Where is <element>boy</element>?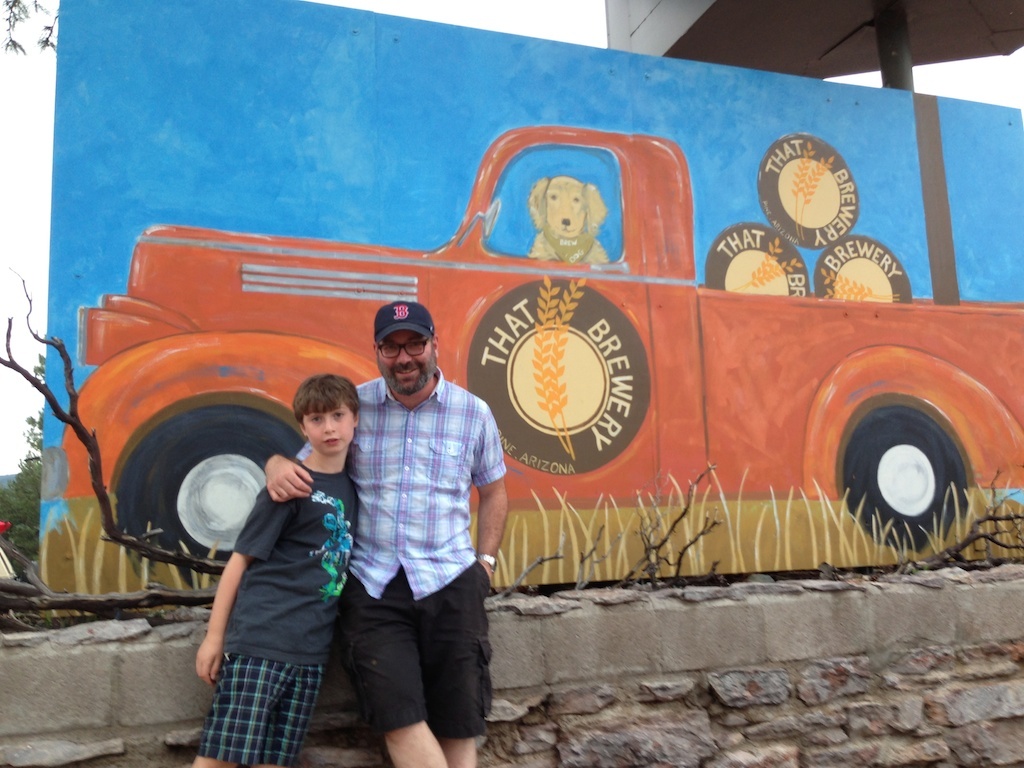
BBox(187, 374, 364, 767).
